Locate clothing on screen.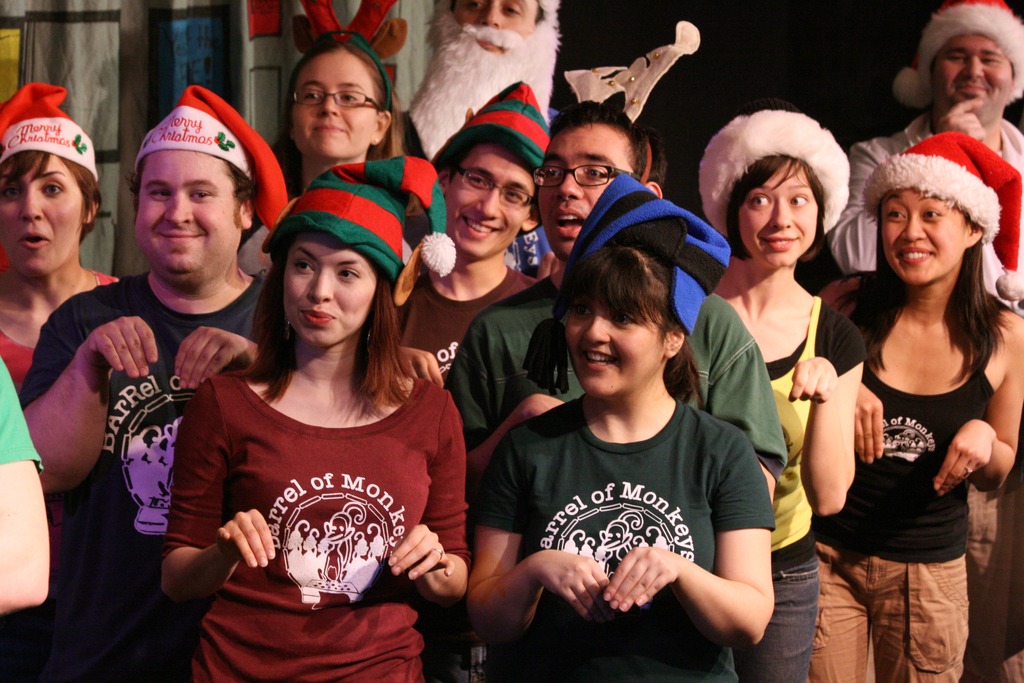
On screen at detection(0, 263, 134, 400).
